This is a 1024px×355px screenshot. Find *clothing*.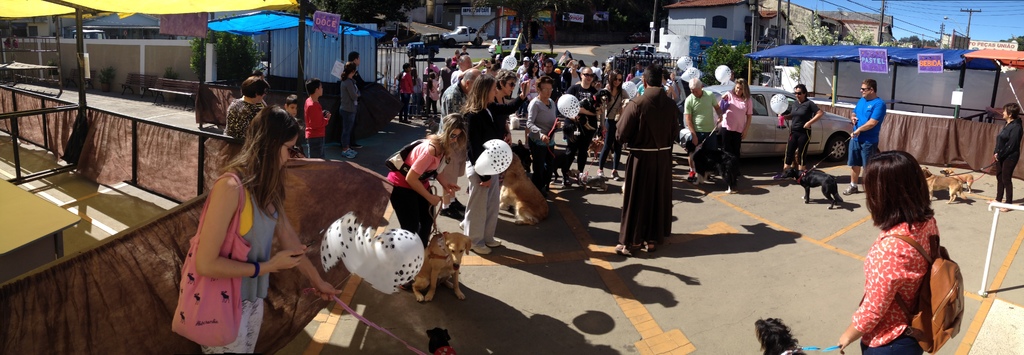
Bounding box: rect(438, 81, 461, 129).
